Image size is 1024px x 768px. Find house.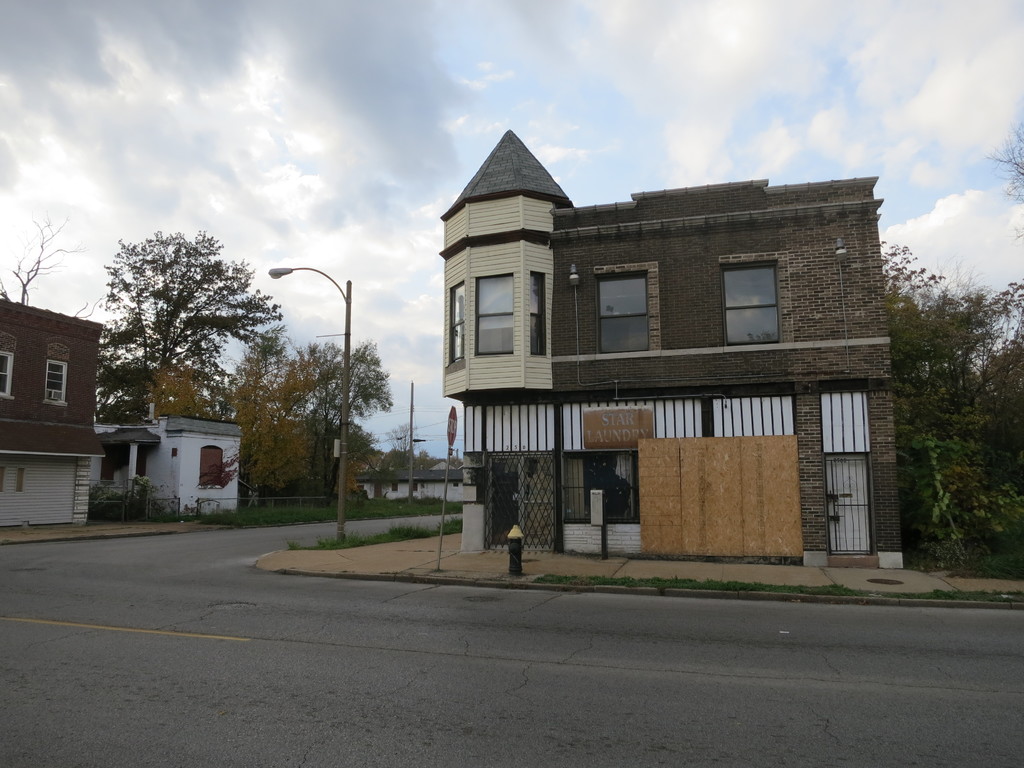
[0, 306, 92, 540].
